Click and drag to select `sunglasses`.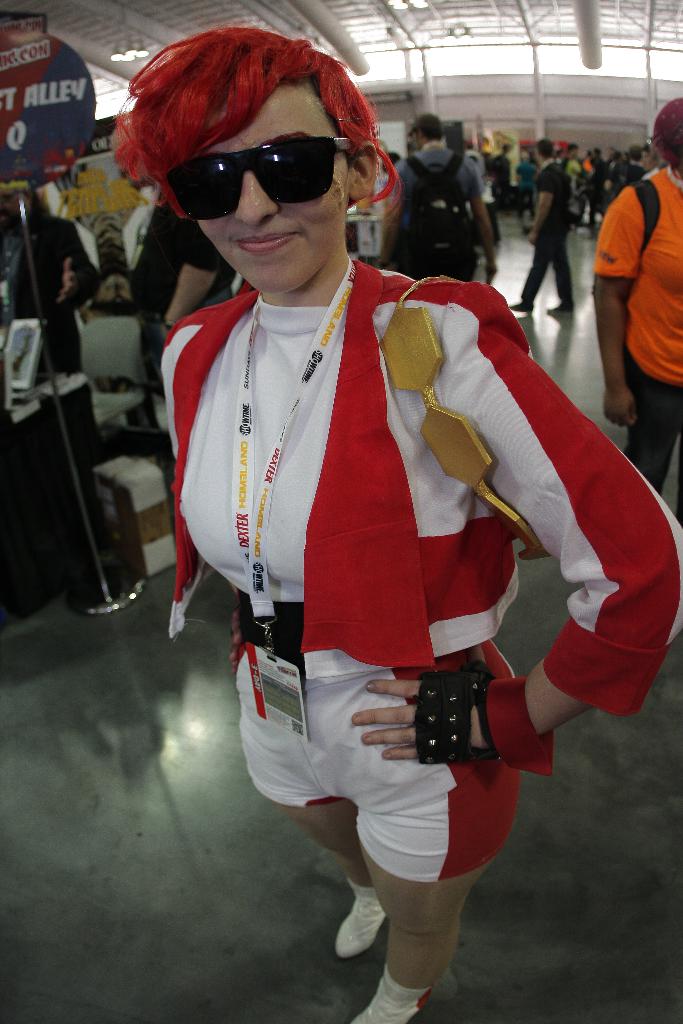
Selection: select_region(160, 138, 356, 220).
